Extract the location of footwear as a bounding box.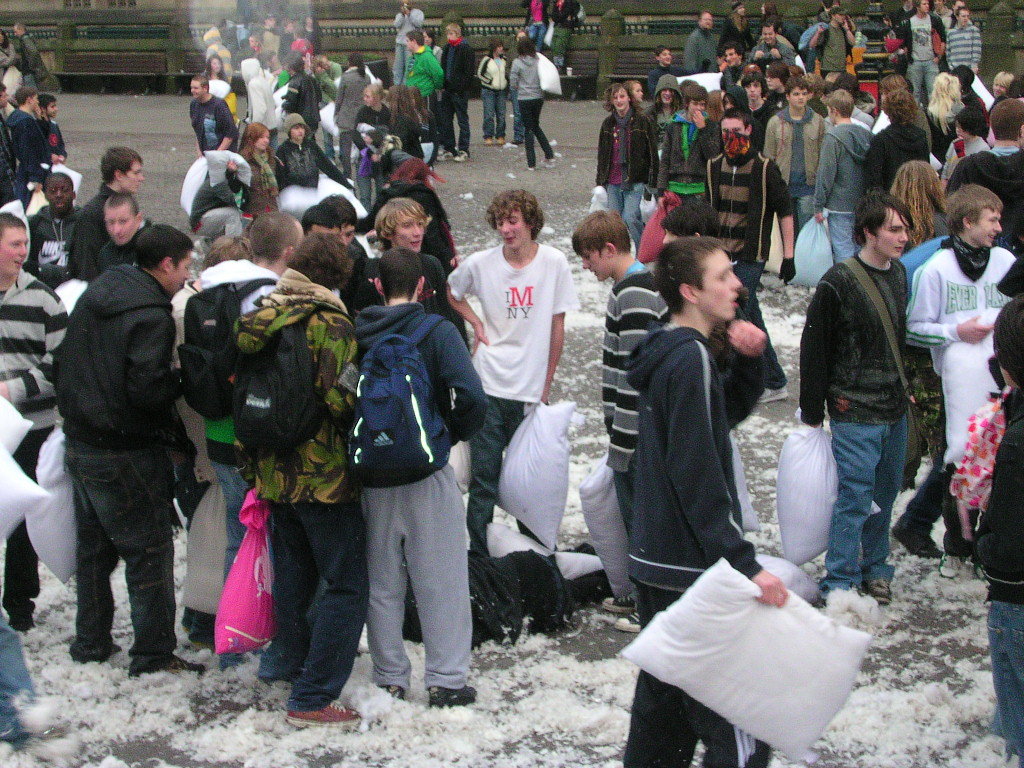
(left=614, top=606, right=641, bottom=629).
